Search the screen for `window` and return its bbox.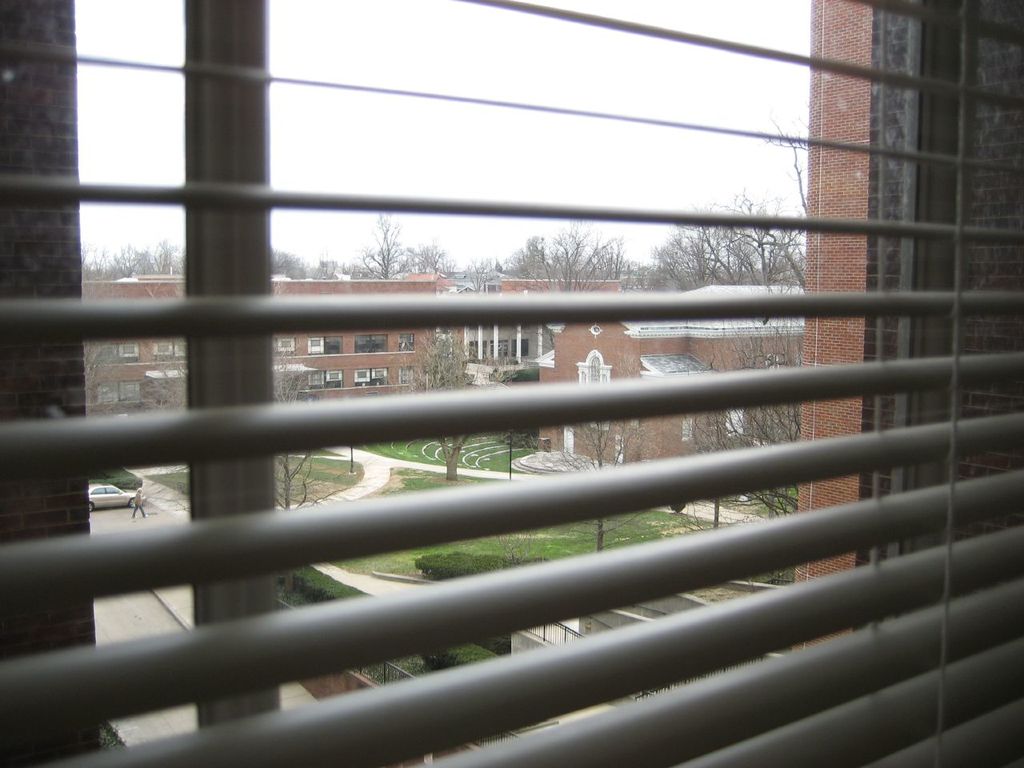
Found: box(92, 380, 144, 408).
